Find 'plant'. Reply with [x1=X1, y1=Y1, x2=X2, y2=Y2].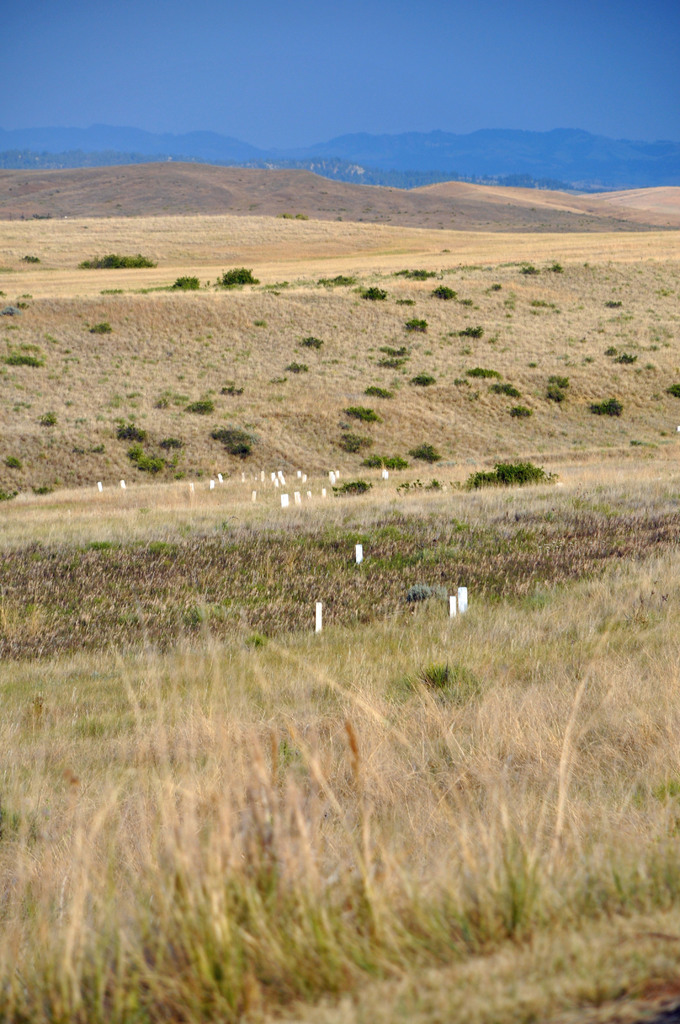
[x1=82, y1=252, x2=152, y2=271].
